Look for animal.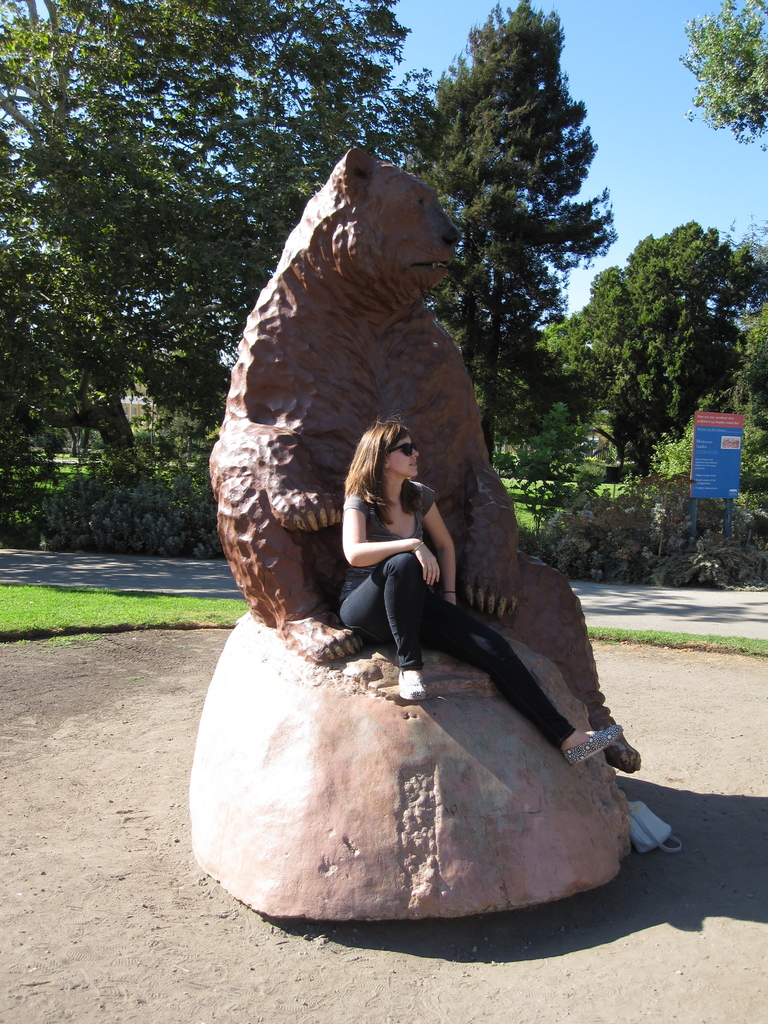
Found: <bbox>225, 143, 639, 771</bbox>.
